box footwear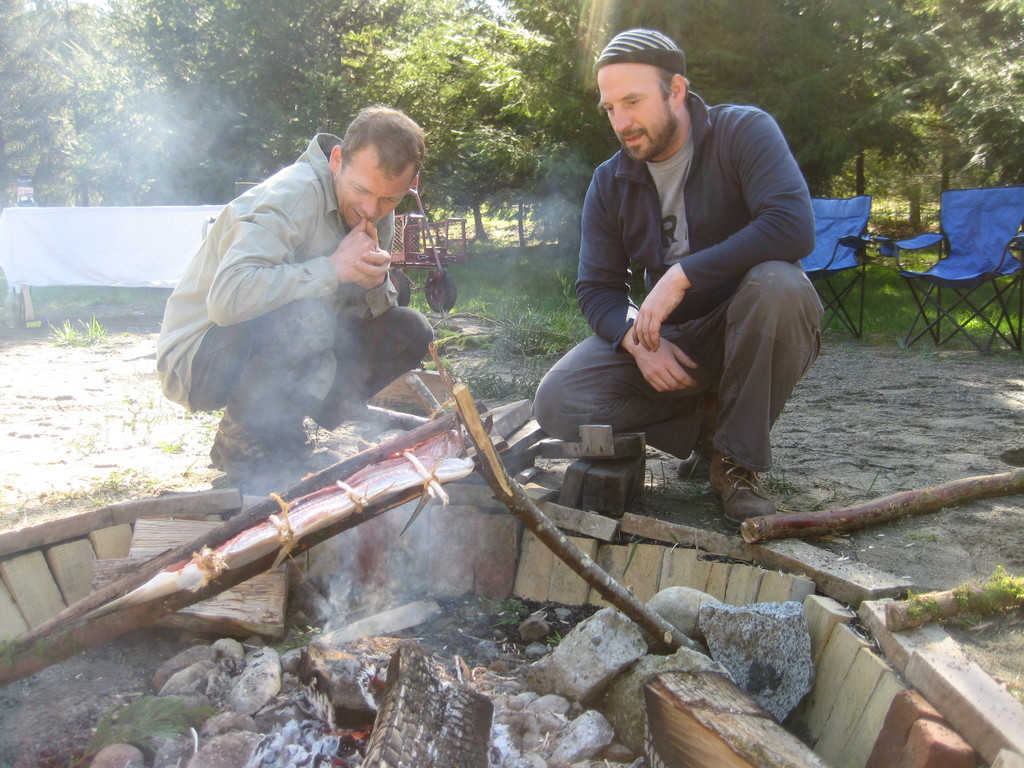
[x1=703, y1=456, x2=787, y2=532]
